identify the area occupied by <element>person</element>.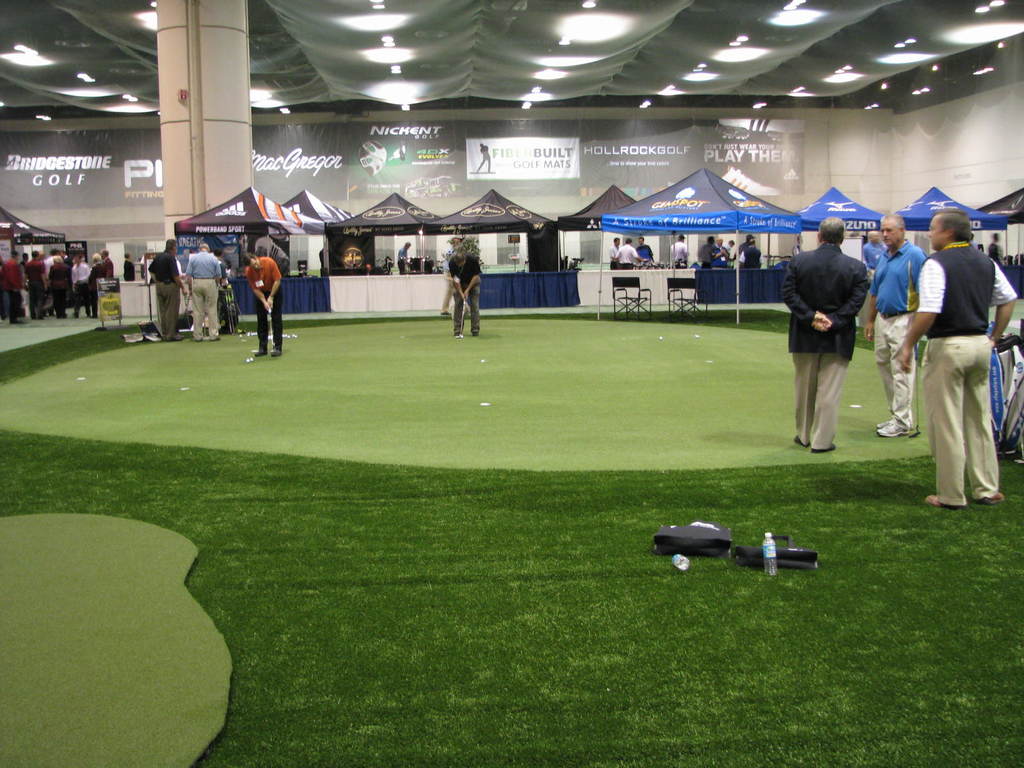
Area: [x1=897, y1=209, x2=1016, y2=509].
